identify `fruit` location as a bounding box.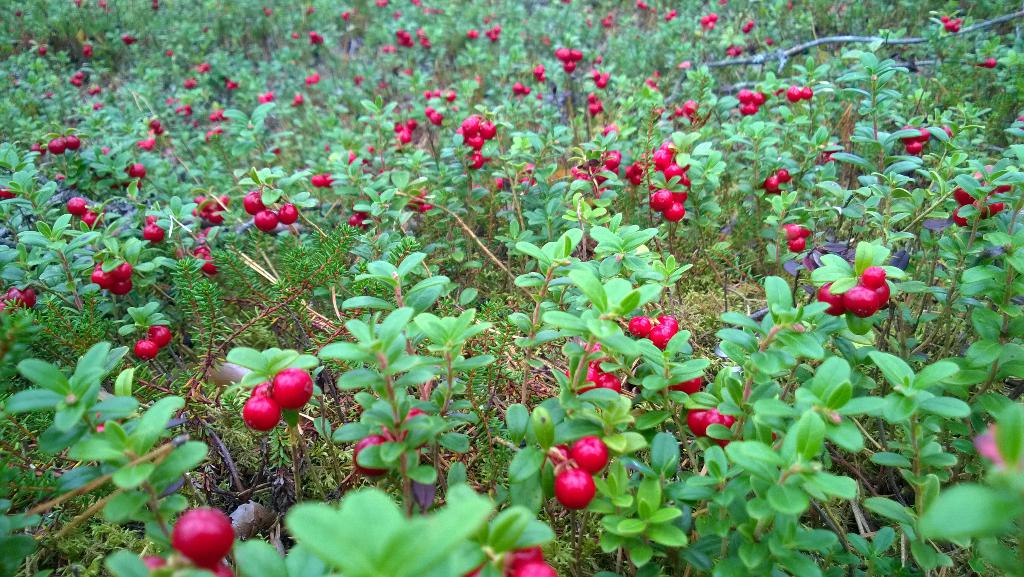
62, 132, 82, 151.
